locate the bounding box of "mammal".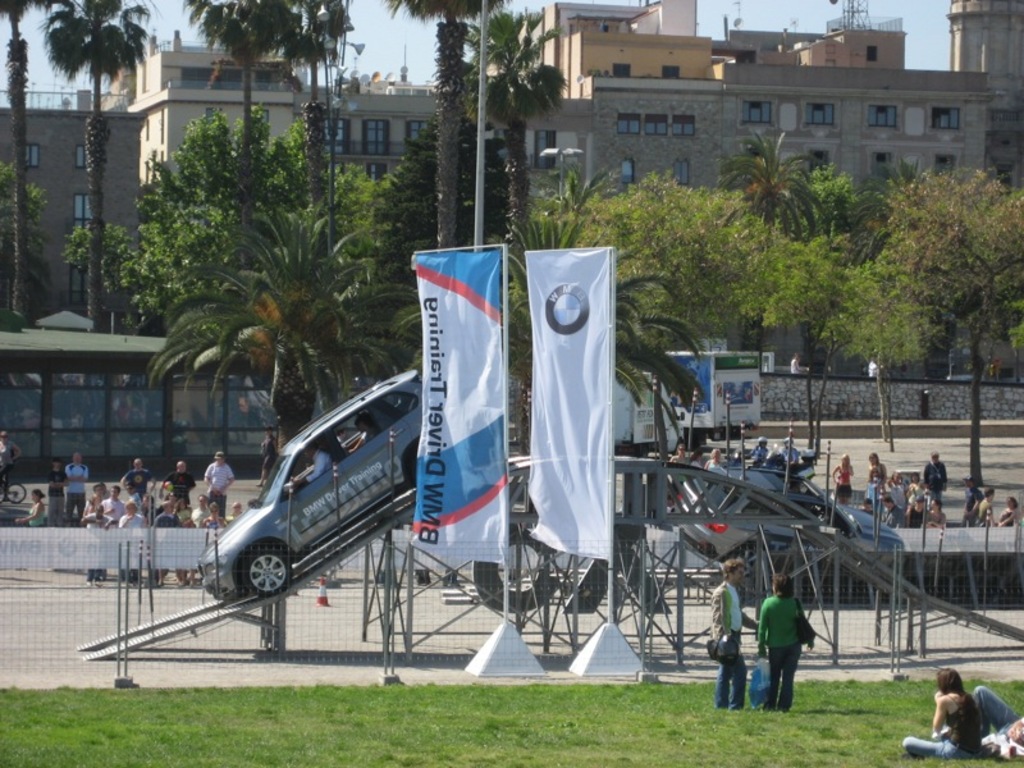
Bounding box: 936/686/1023/753.
